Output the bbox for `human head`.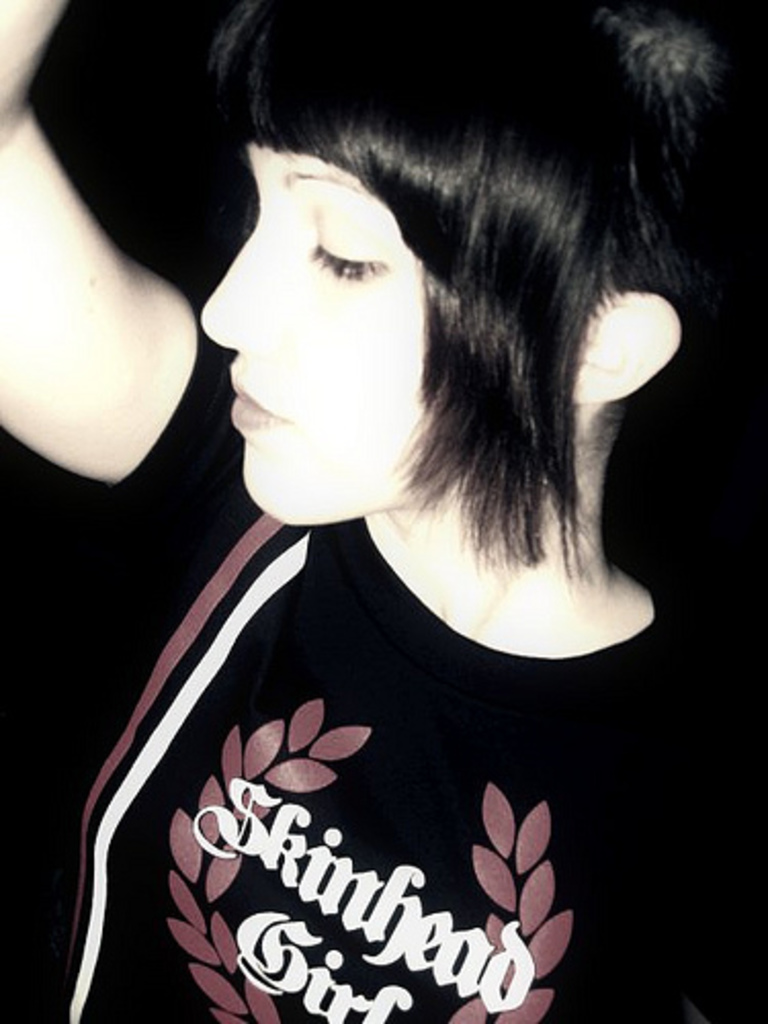
pyautogui.locateOnScreen(186, 18, 684, 602).
